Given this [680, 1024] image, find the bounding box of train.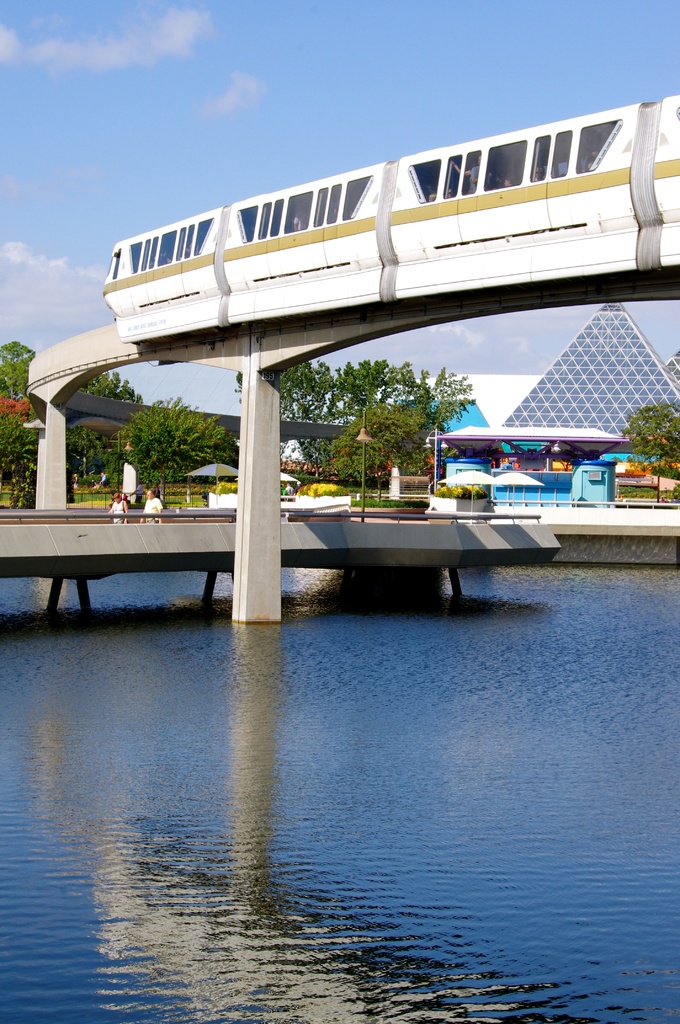
104, 95, 679, 339.
